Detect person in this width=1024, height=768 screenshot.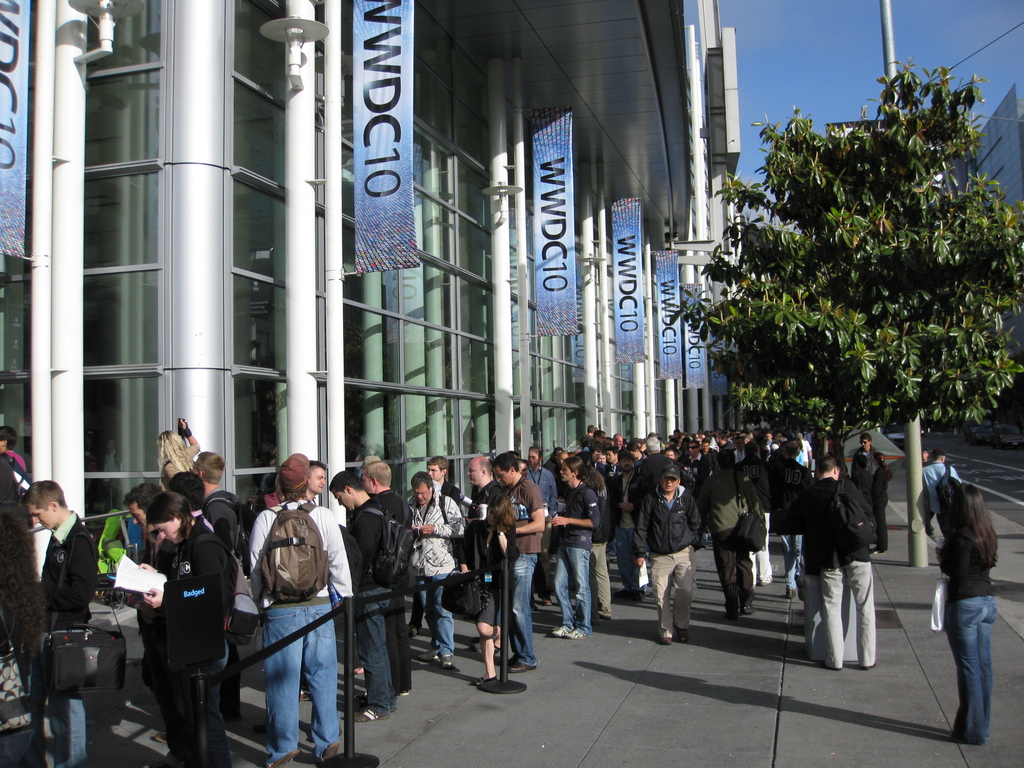
Detection: bbox=[922, 447, 964, 563].
